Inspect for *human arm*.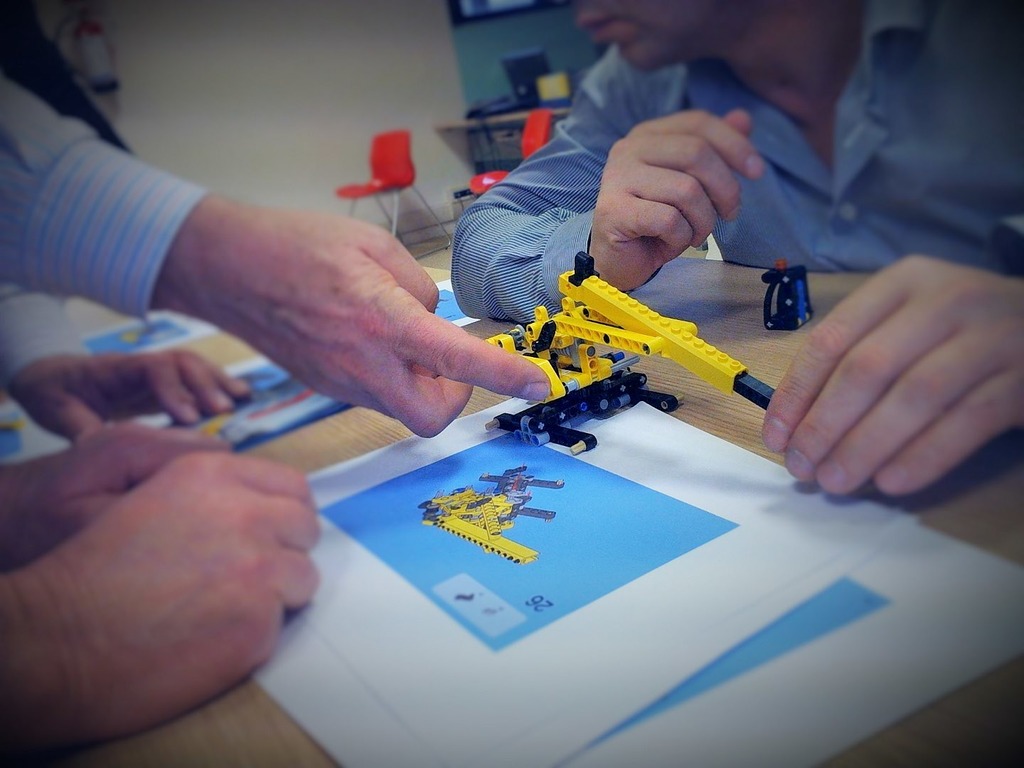
Inspection: detection(0, 418, 238, 575).
